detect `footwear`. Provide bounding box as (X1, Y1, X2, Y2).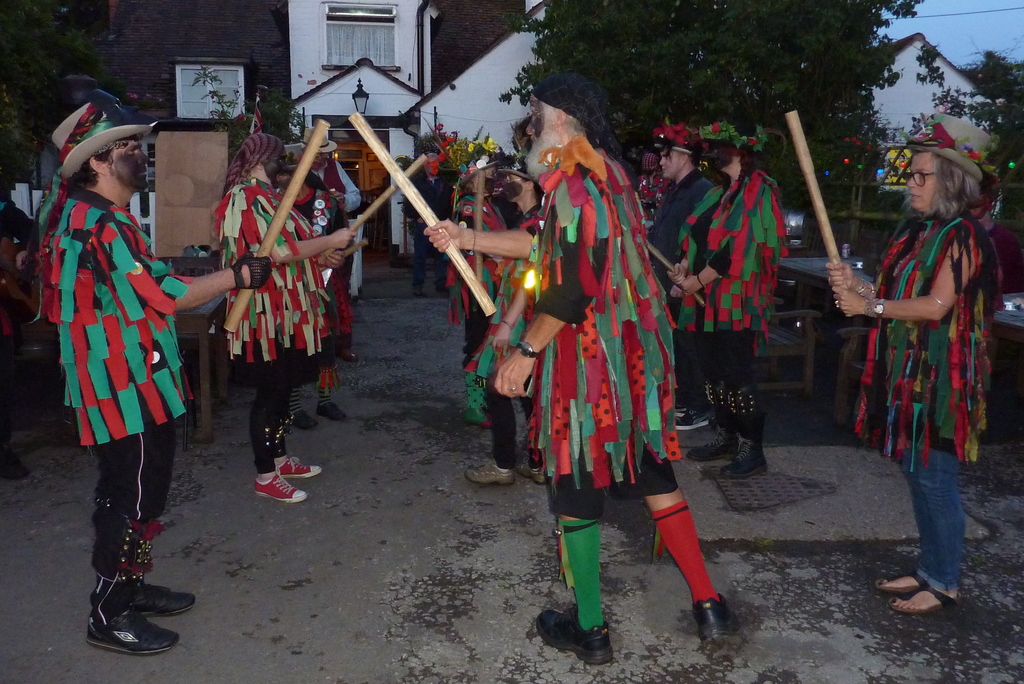
(886, 584, 959, 617).
